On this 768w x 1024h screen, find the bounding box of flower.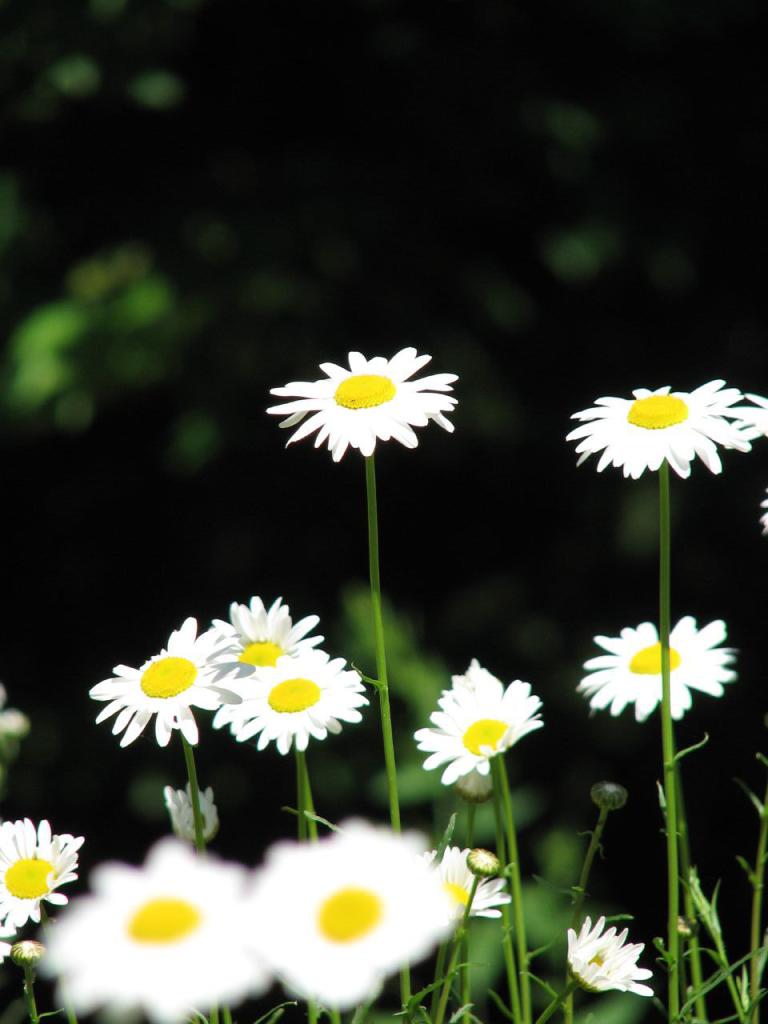
Bounding box: 0,911,6,967.
